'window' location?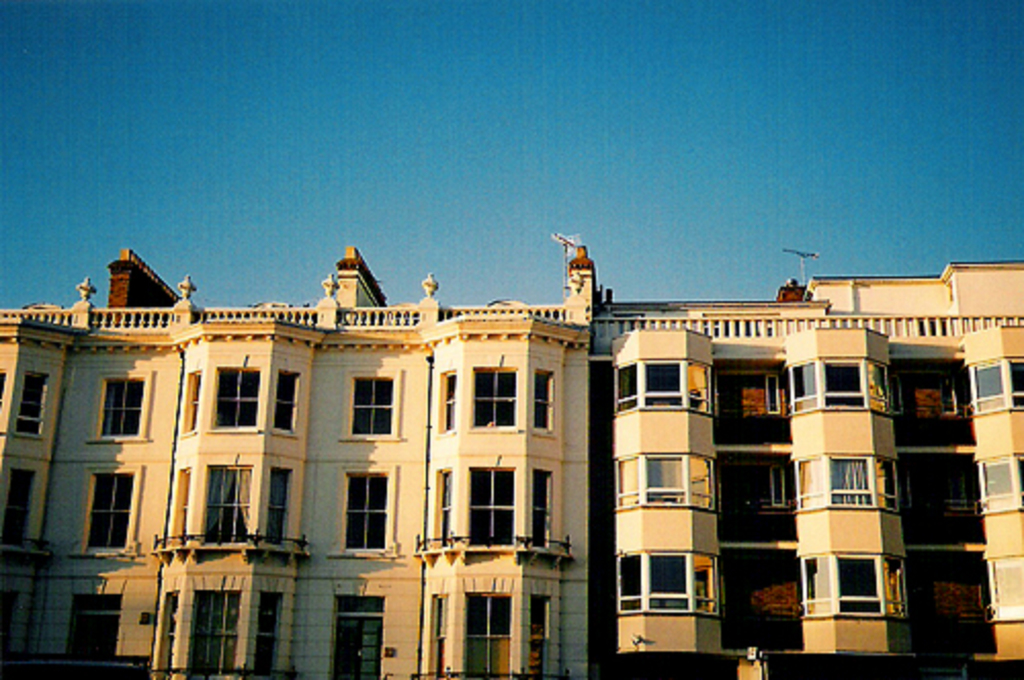
{"left": 14, "top": 371, "right": 49, "bottom": 436}
